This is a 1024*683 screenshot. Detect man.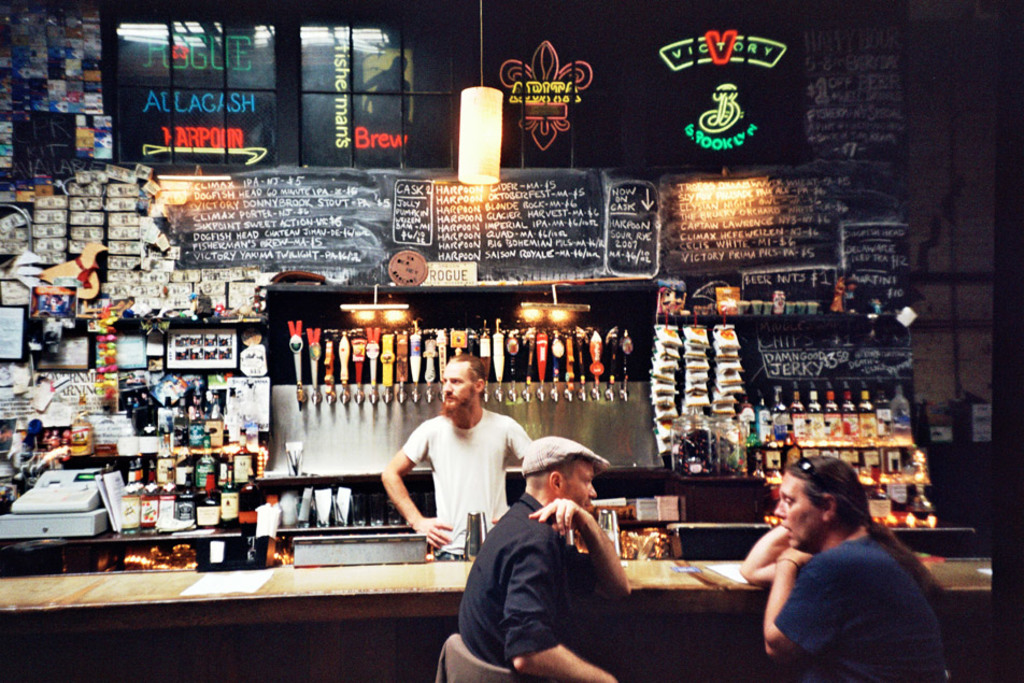
[x1=455, y1=433, x2=636, y2=682].
